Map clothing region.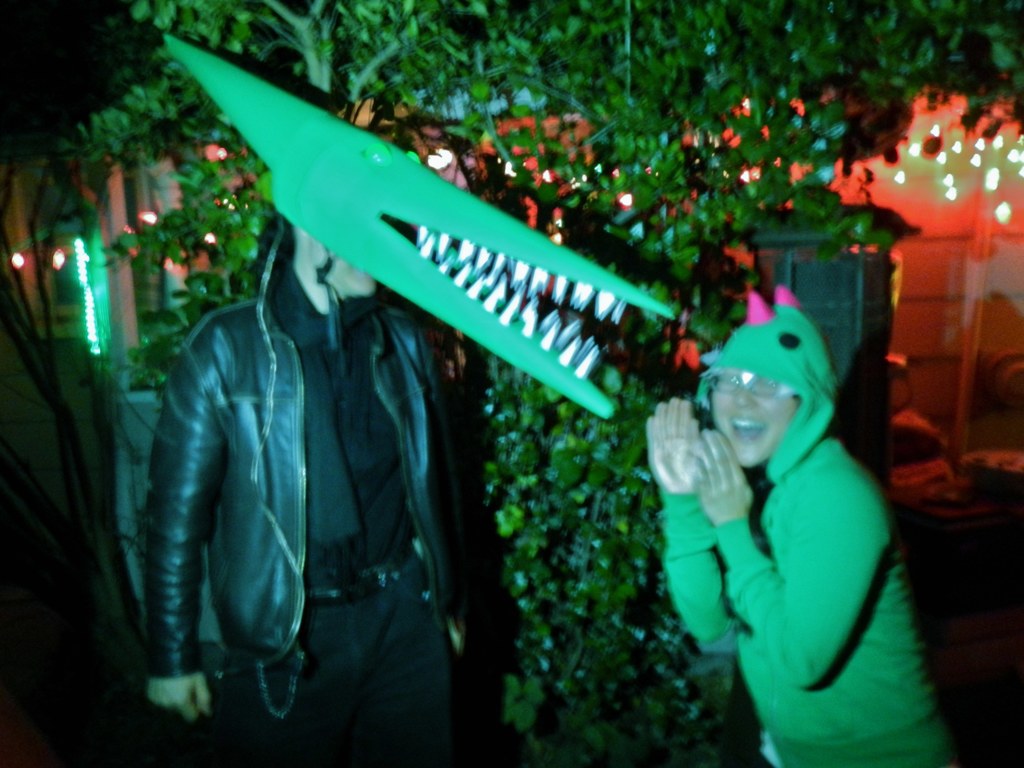
Mapped to select_region(657, 292, 960, 767).
